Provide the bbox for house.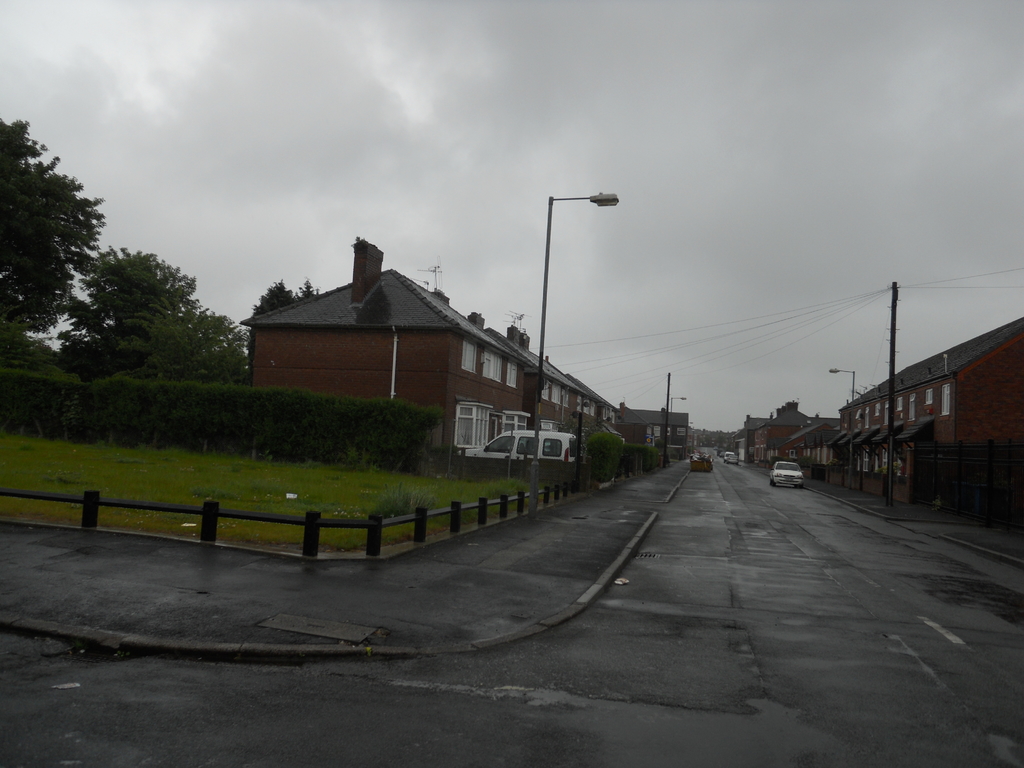
(left=744, top=416, right=776, bottom=456).
